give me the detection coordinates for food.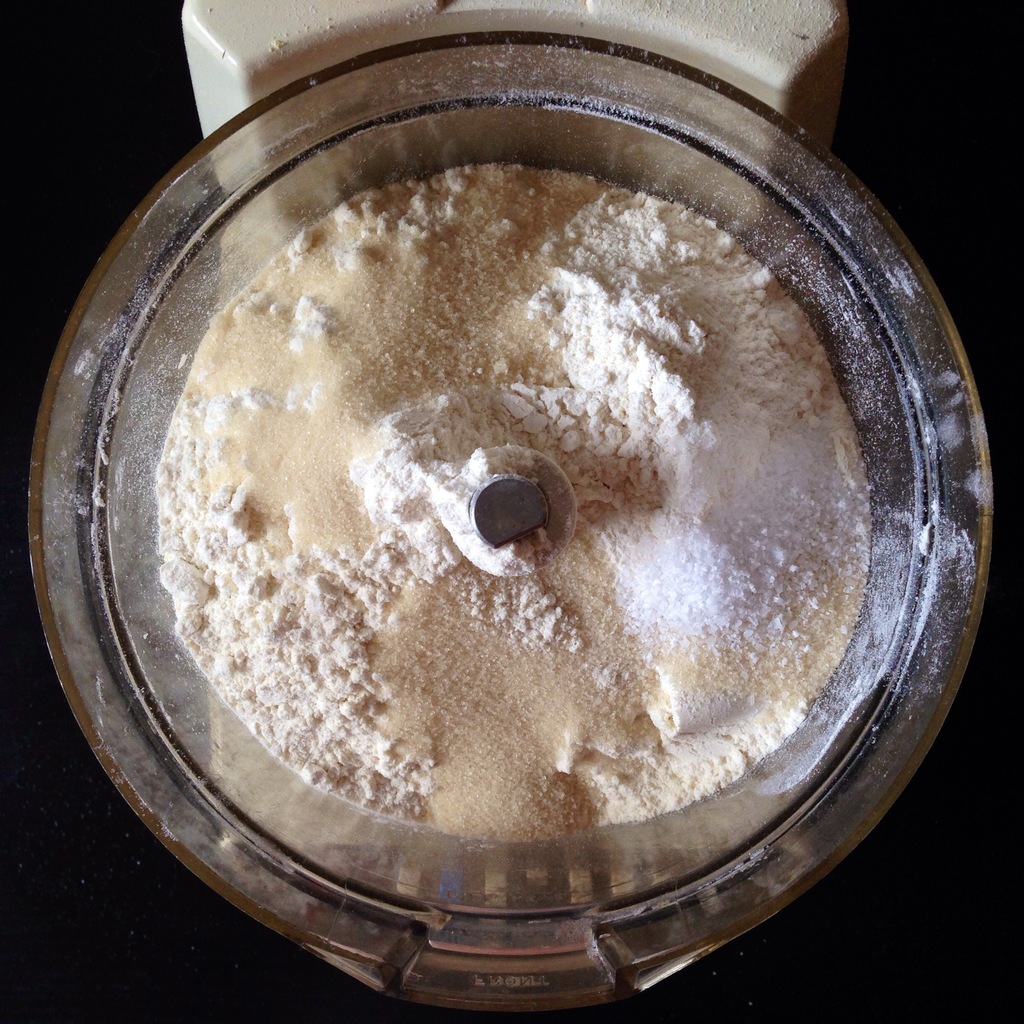
[left=77, top=184, right=885, bottom=868].
